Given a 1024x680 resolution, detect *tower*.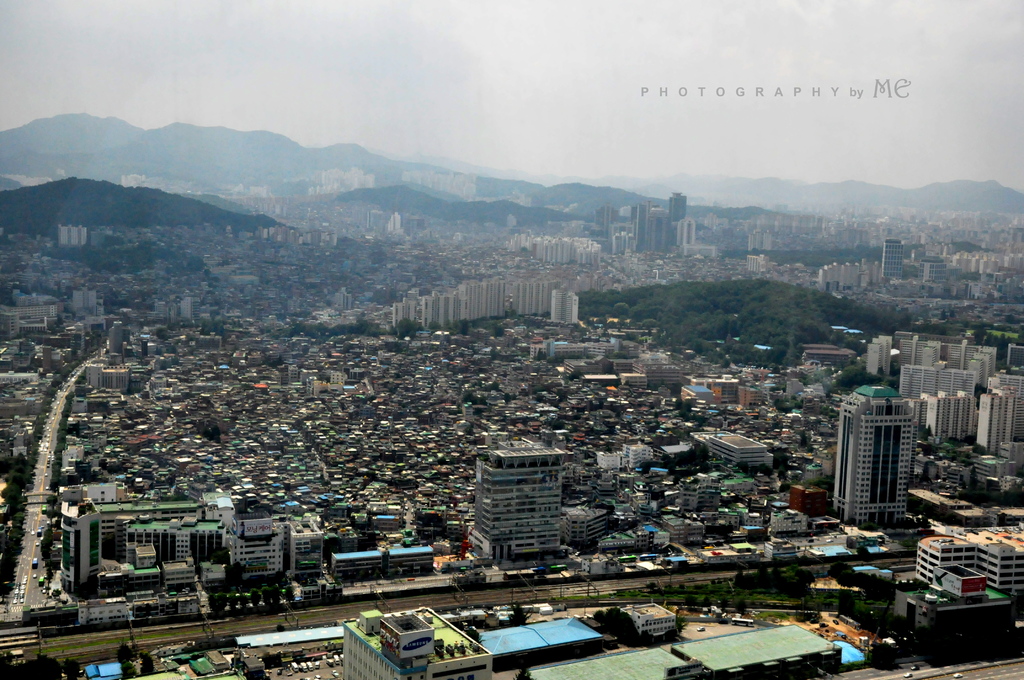
bbox=[948, 251, 1023, 275].
